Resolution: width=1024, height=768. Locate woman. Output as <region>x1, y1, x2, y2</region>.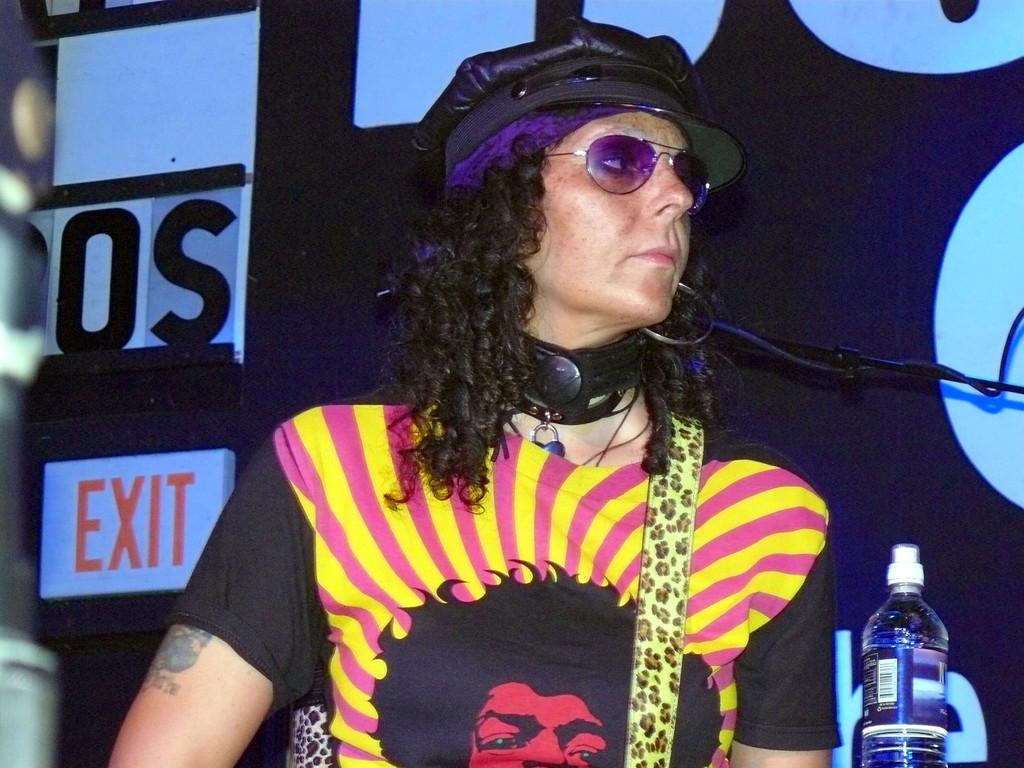
<region>200, 47, 921, 742</region>.
